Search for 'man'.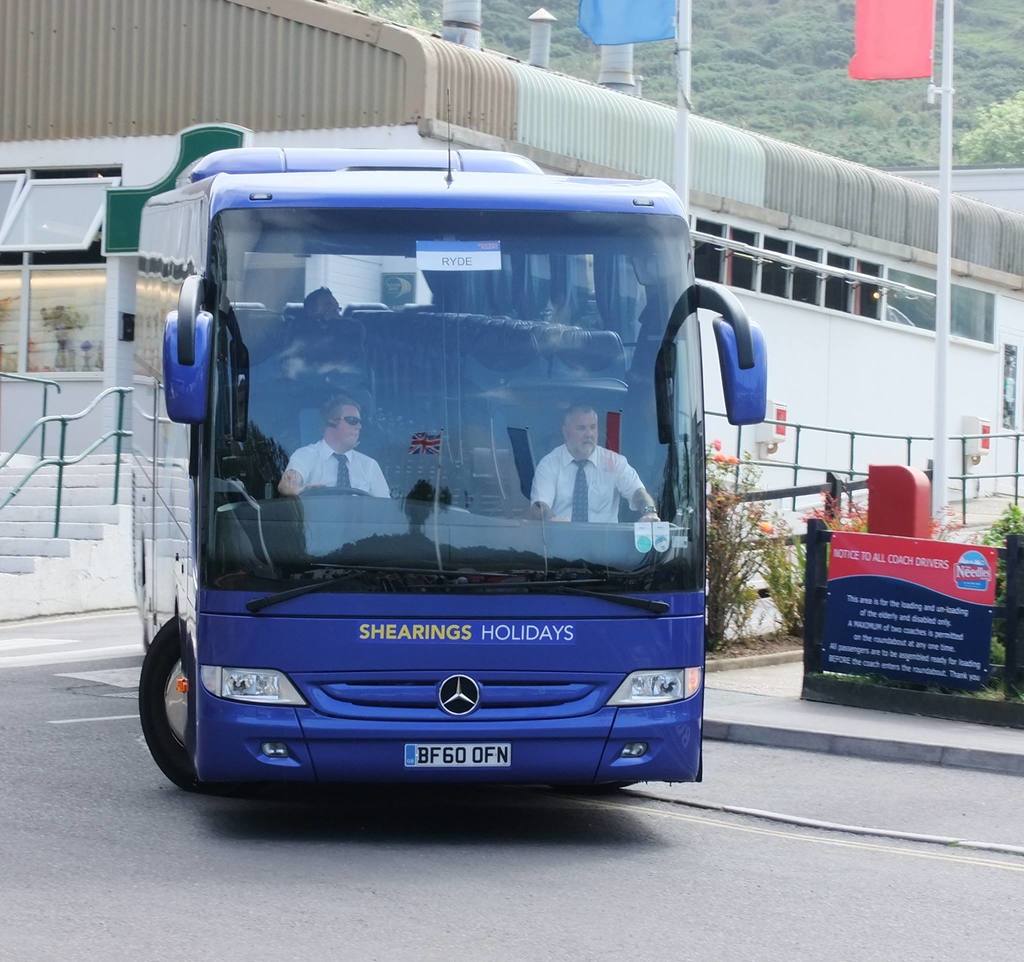
Found at [x1=301, y1=286, x2=337, y2=311].
